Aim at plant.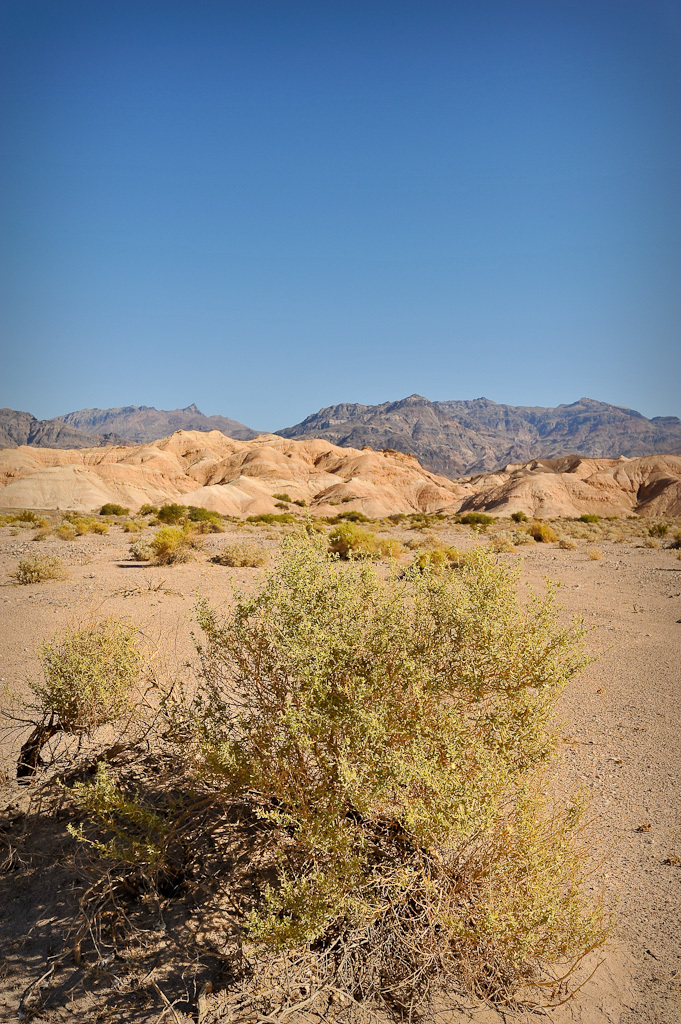
Aimed at Rect(241, 514, 278, 537).
